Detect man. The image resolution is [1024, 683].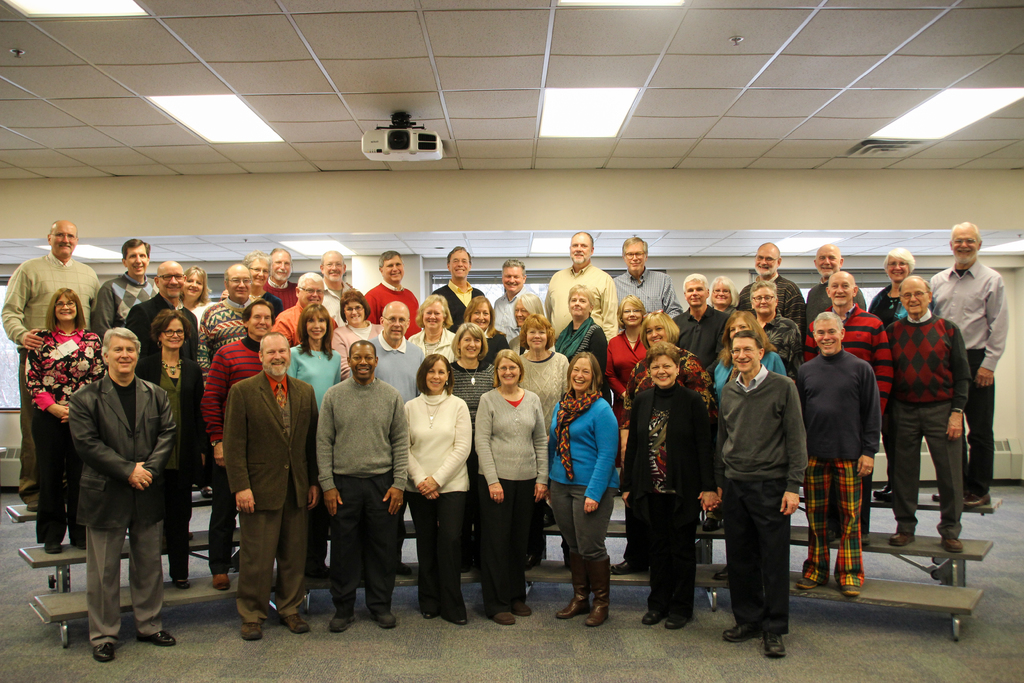
<region>226, 331, 316, 641</region>.
